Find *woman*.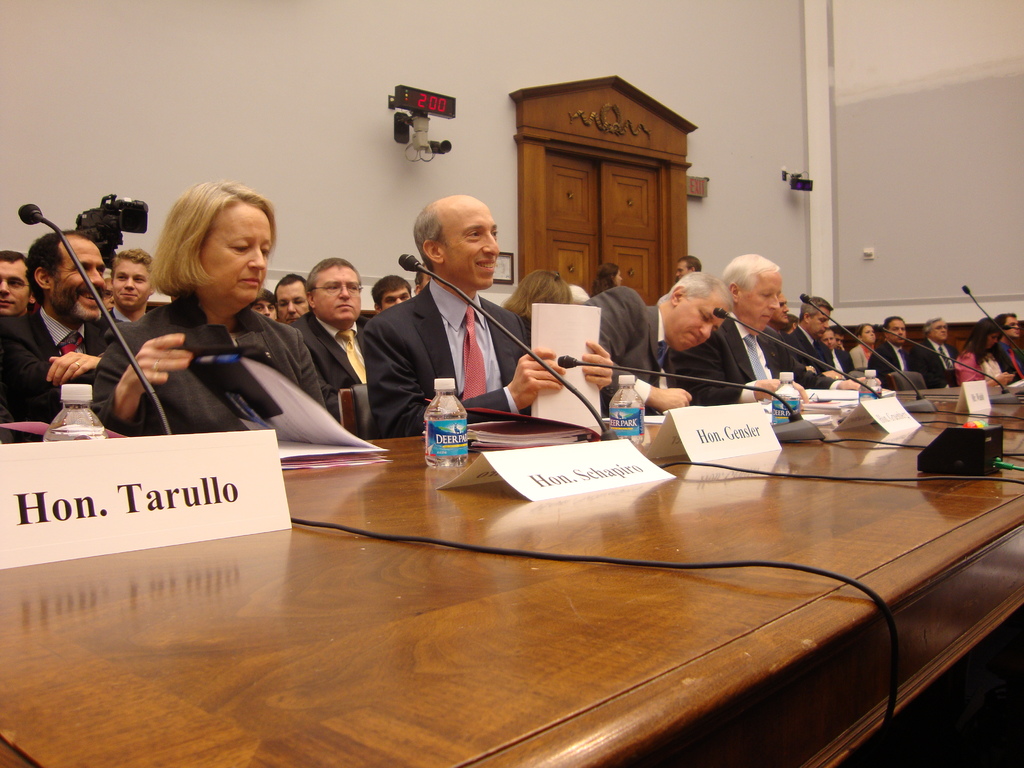
x1=101 y1=188 x2=319 y2=466.
